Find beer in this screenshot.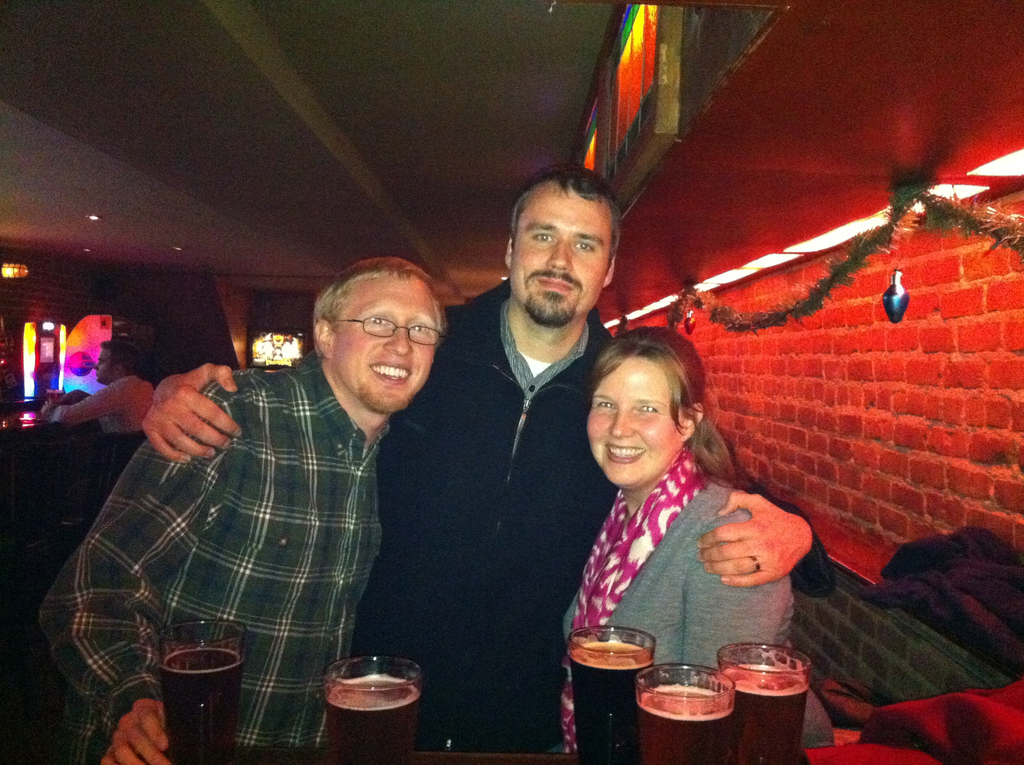
The bounding box for beer is rect(557, 605, 664, 764).
